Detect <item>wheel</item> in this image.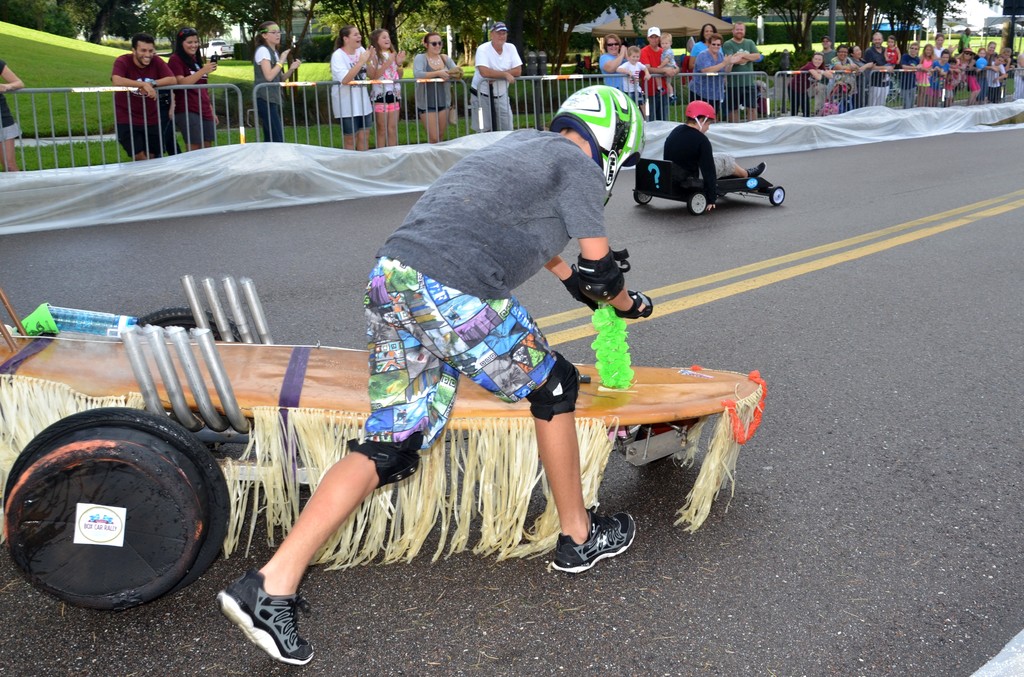
Detection: select_region(635, 188, 650, 204).
